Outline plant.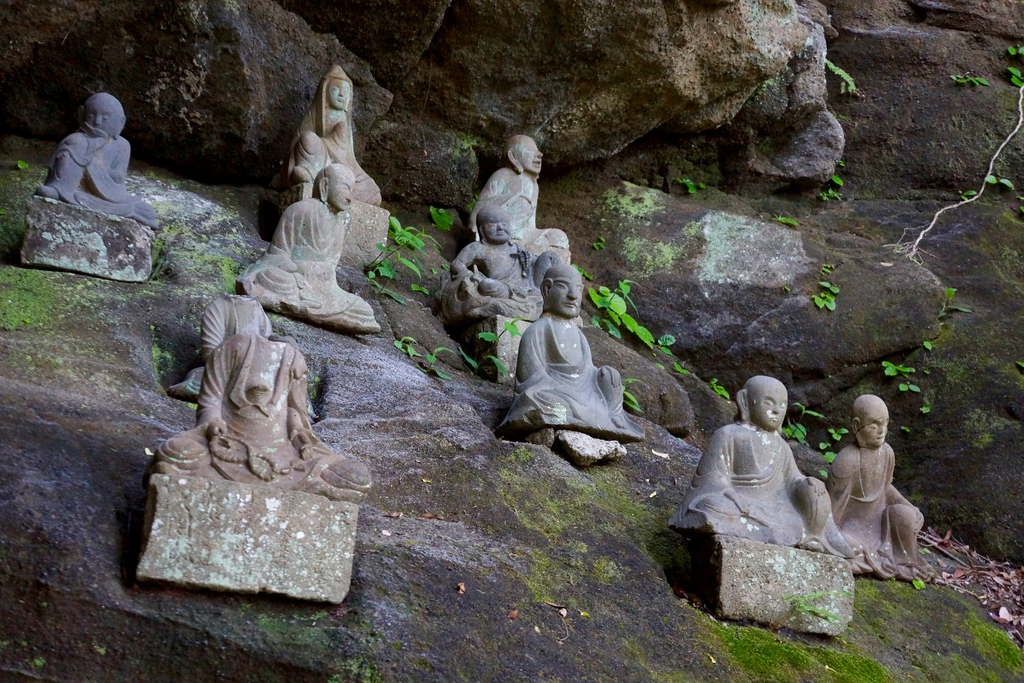
Outline: bbox=(576, 261, 593, 281).
